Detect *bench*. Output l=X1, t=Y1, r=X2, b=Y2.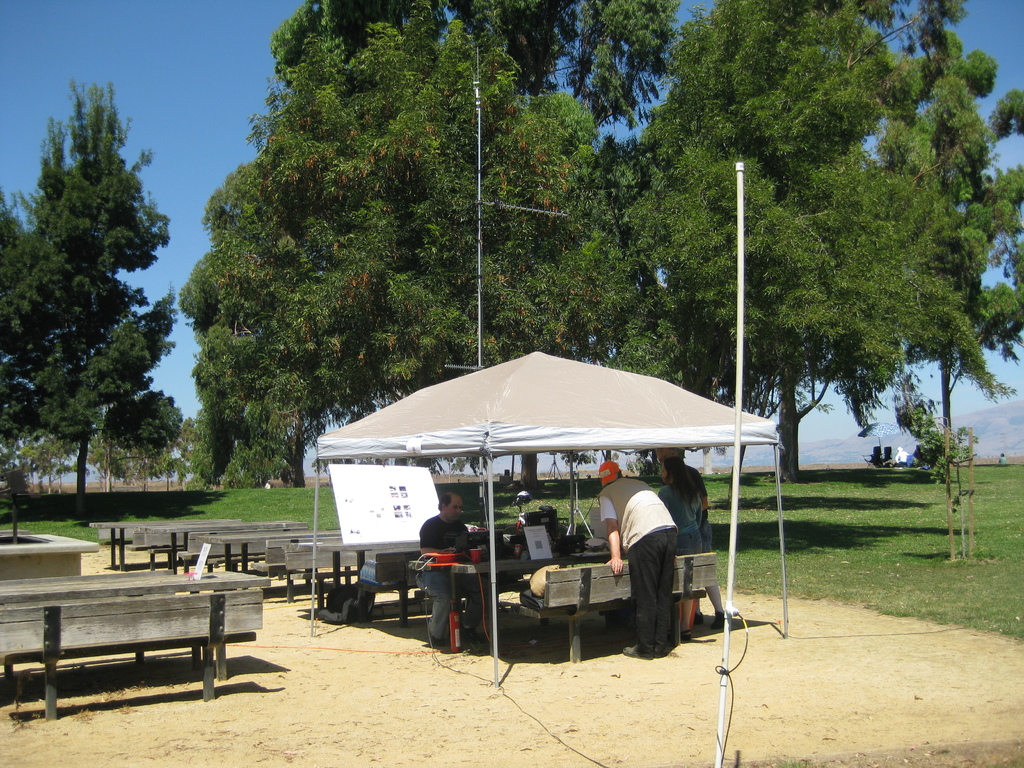
l=12, t=566, r=252, b=718.
